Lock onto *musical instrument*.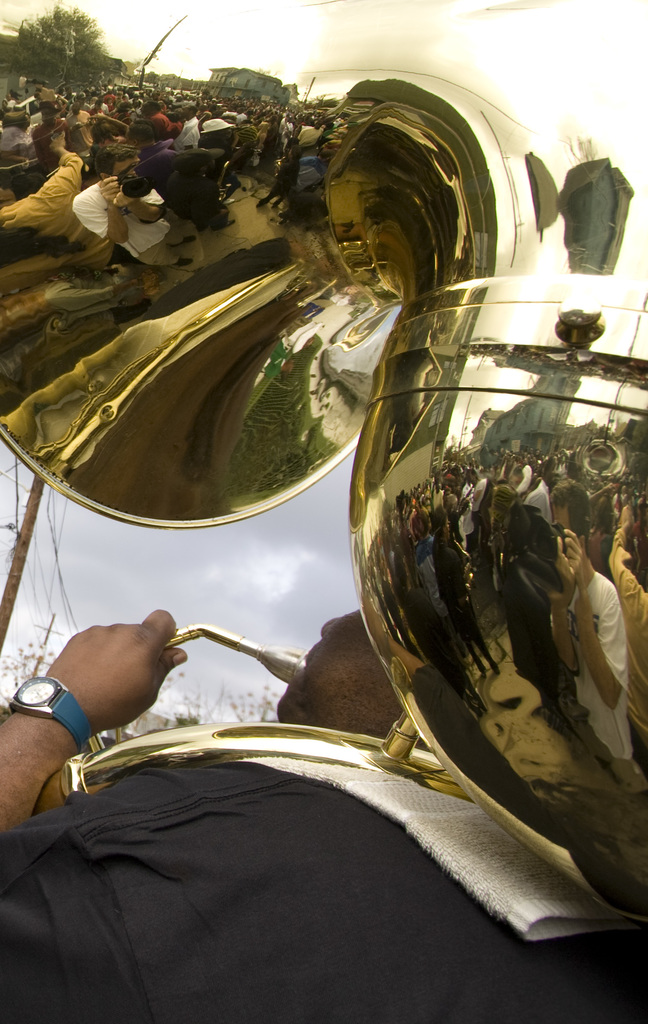
Locked: 0,0,647,902.
